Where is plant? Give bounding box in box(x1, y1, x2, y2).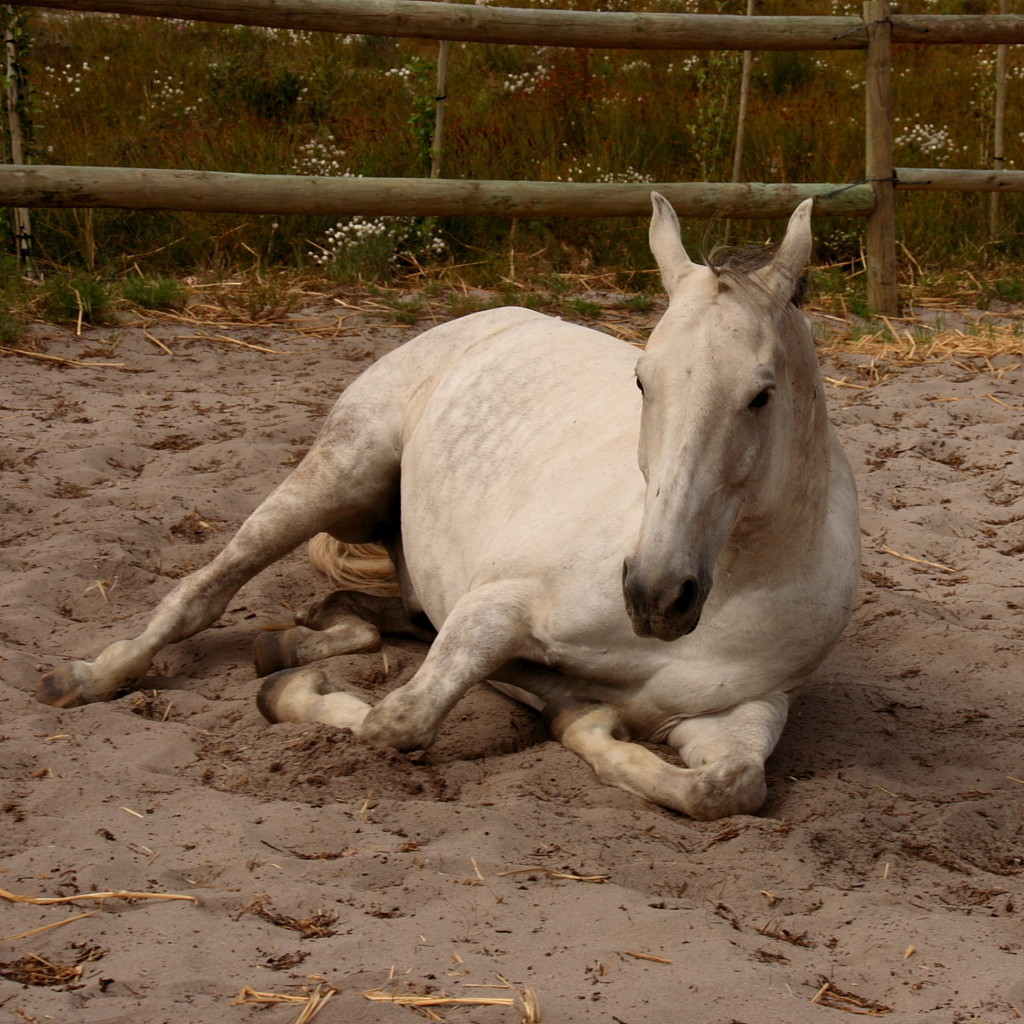
box(124, 278, 180, 310).
